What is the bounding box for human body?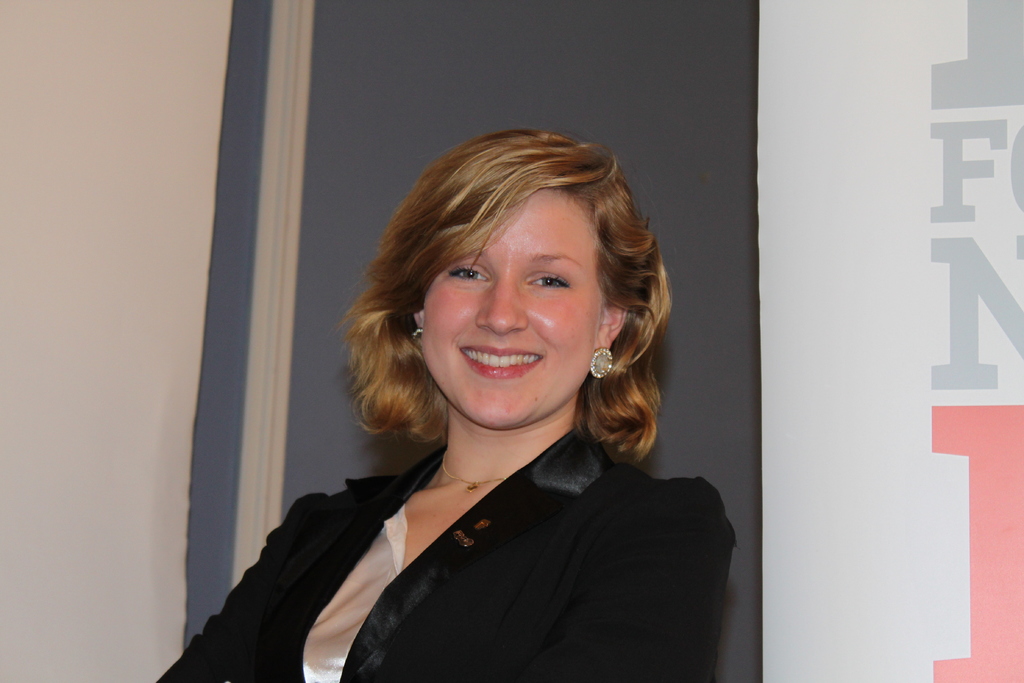
<region>202, 171, 753, 679</region>.
